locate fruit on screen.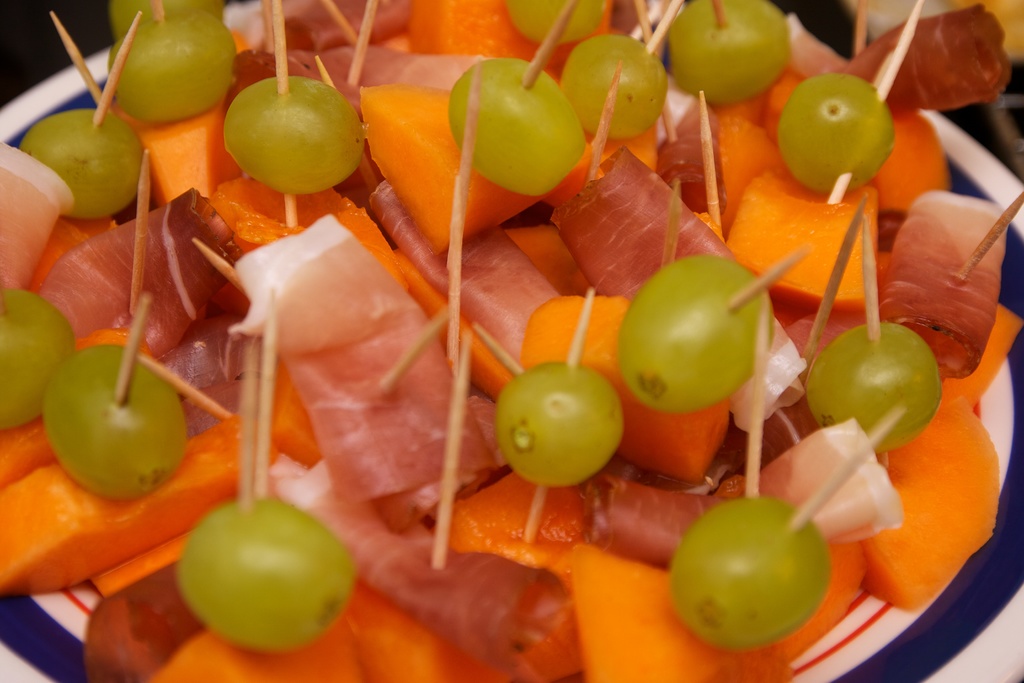
On screen at (x1=493, y1=363, x2=627, y2=515).
